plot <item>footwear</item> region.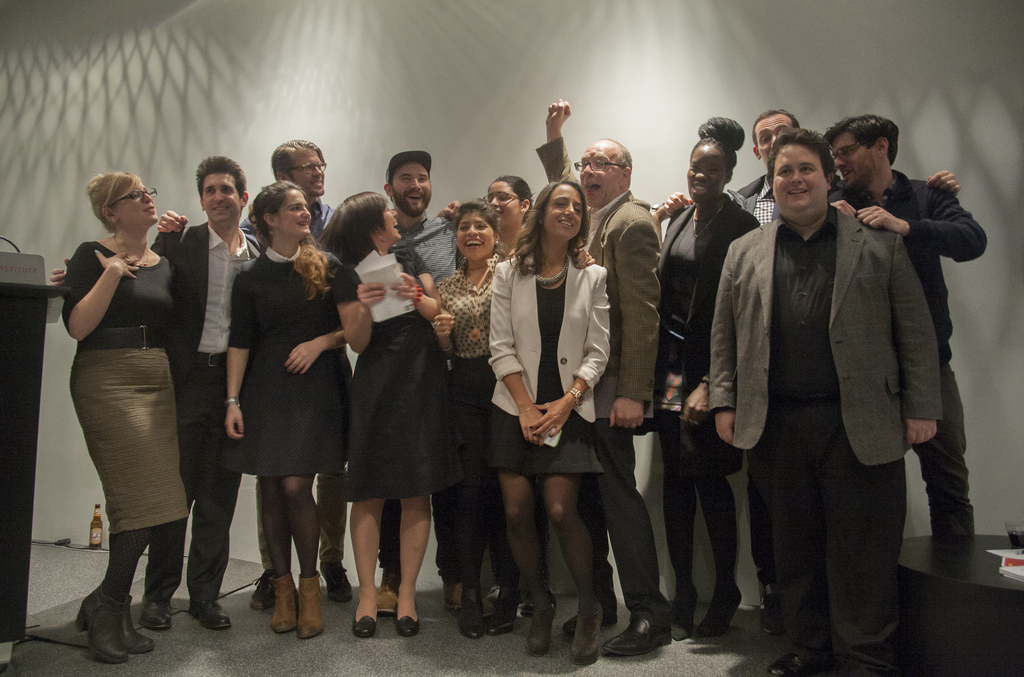
Plotted at [x1=603, y1=608, x2=666, y2=655].
